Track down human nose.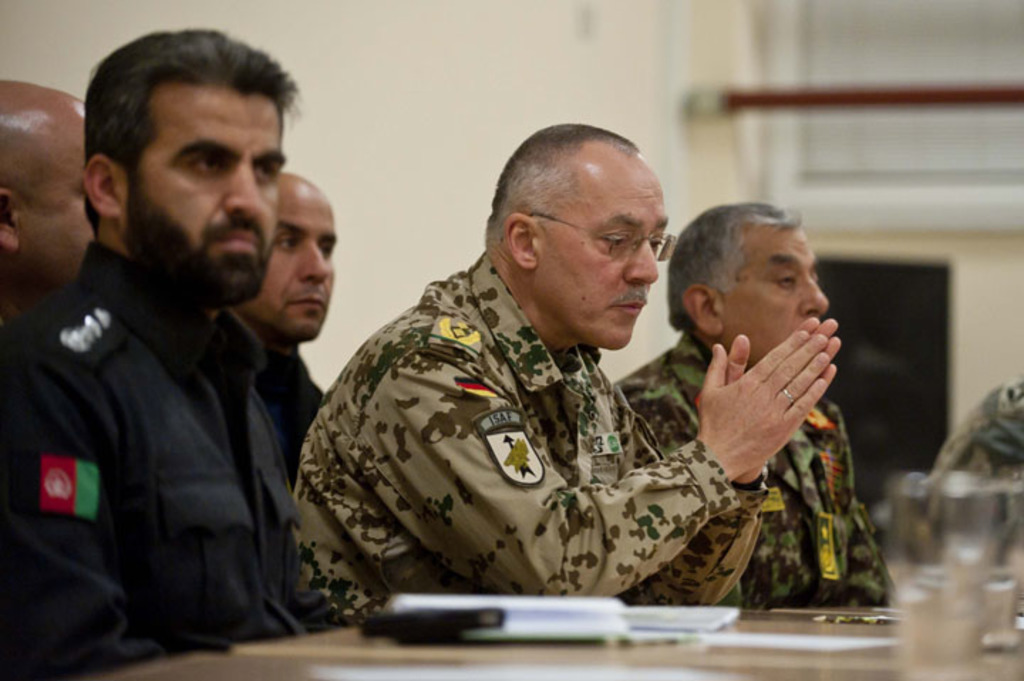
Tracked to l=799, t=270, r=828, b=314.
